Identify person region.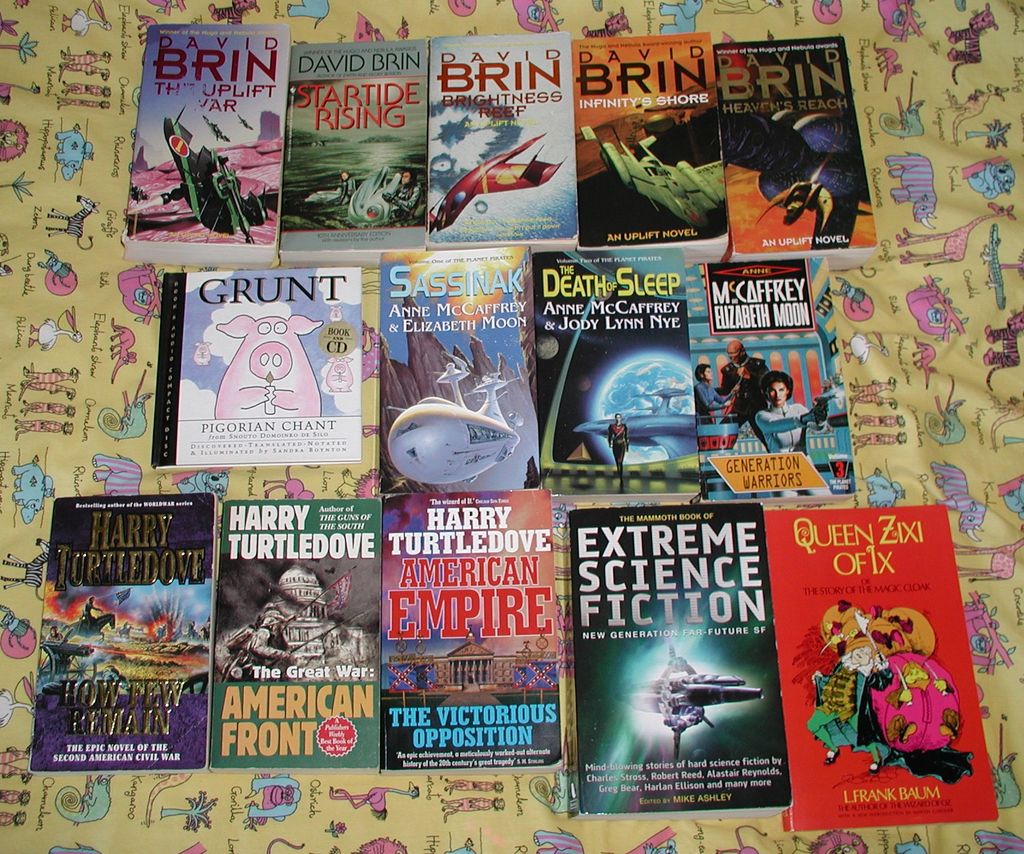
Region: detection(606, 408, 634, 494).
